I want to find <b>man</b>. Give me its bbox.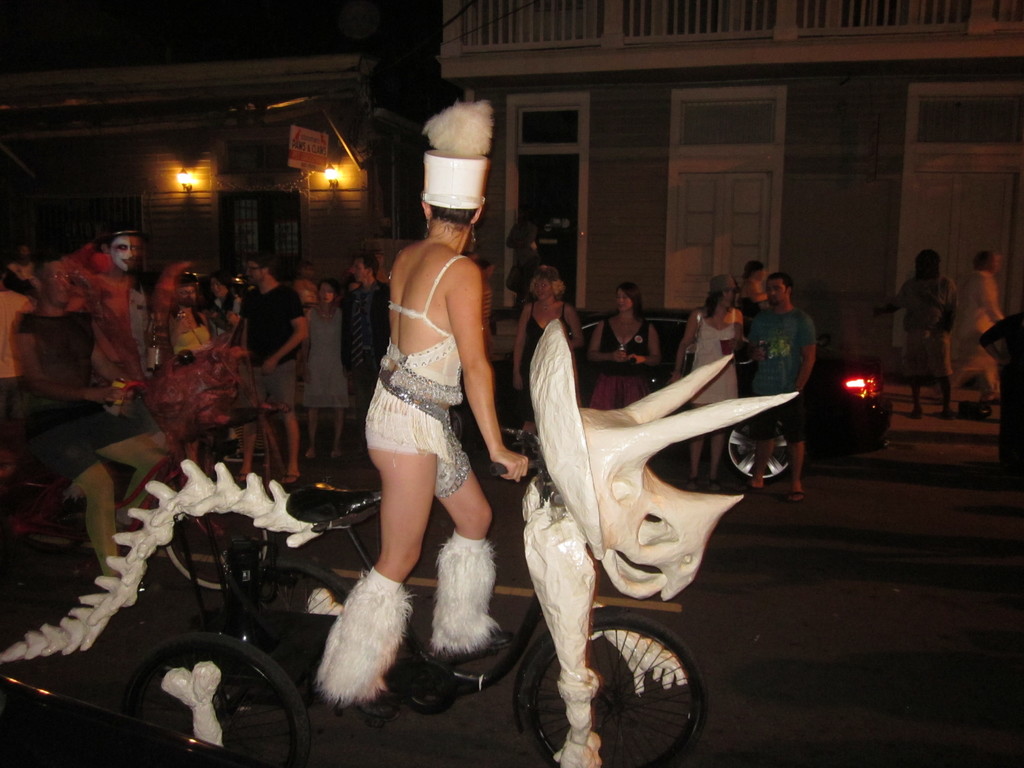
select_region(12, 257, 173, 577).
